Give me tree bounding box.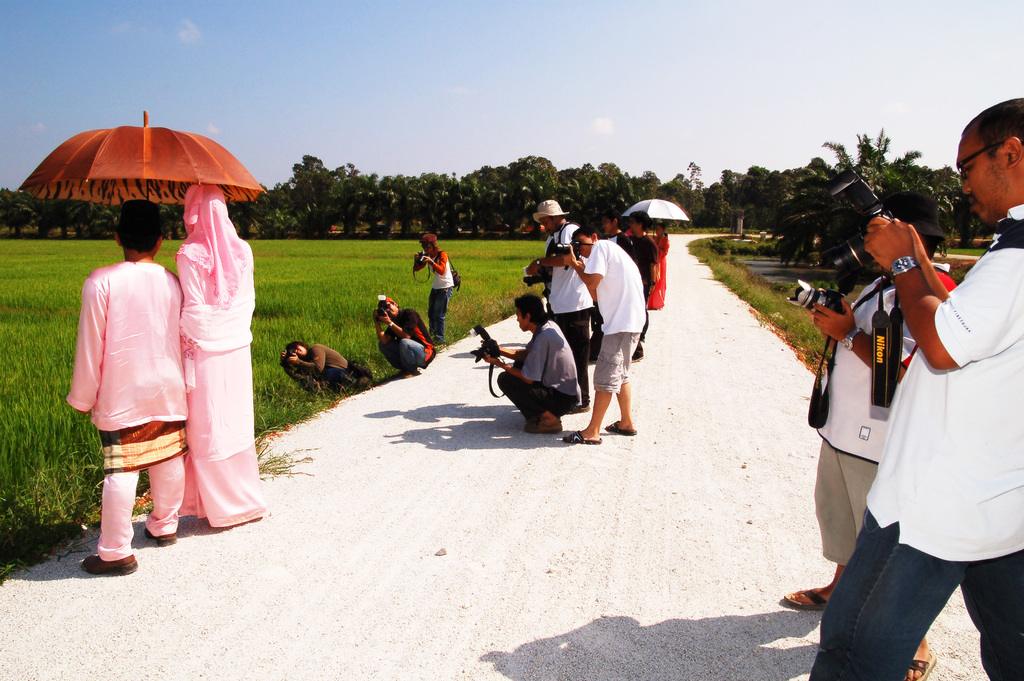
Rect(0, 184, 41, 232).
